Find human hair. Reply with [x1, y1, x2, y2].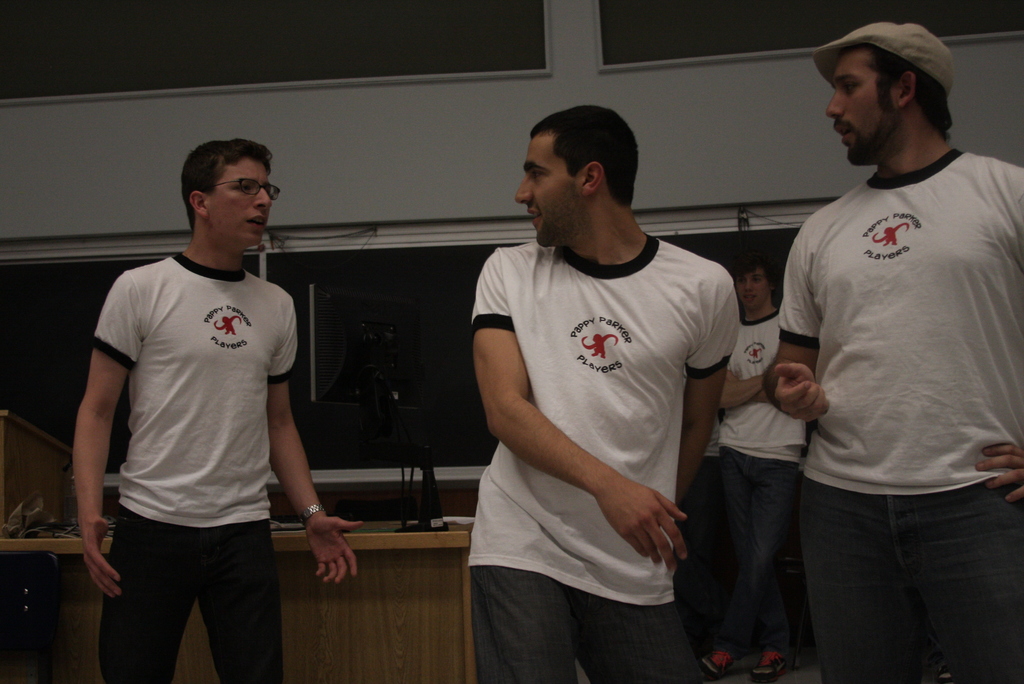
[723, 249, 780, 295].
